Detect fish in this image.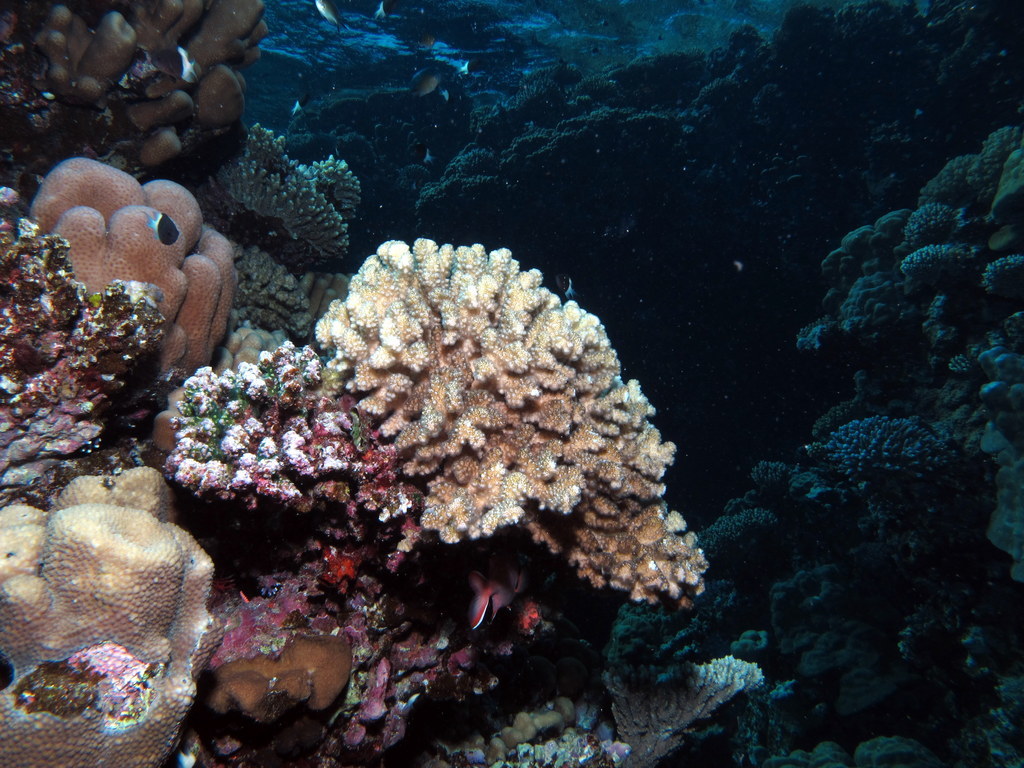
Detection: select_region(469, 568, 525, 629).
